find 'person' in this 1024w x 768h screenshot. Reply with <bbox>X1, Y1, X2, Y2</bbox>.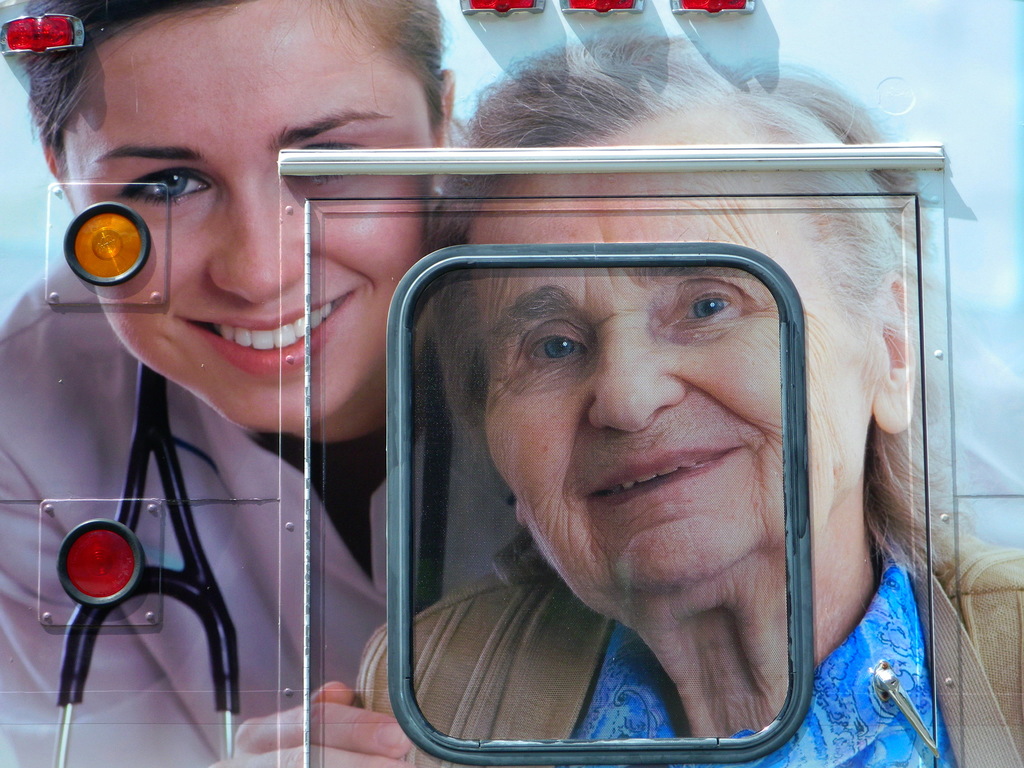
<bbox>0, 0, 551, 767</bbox>.
